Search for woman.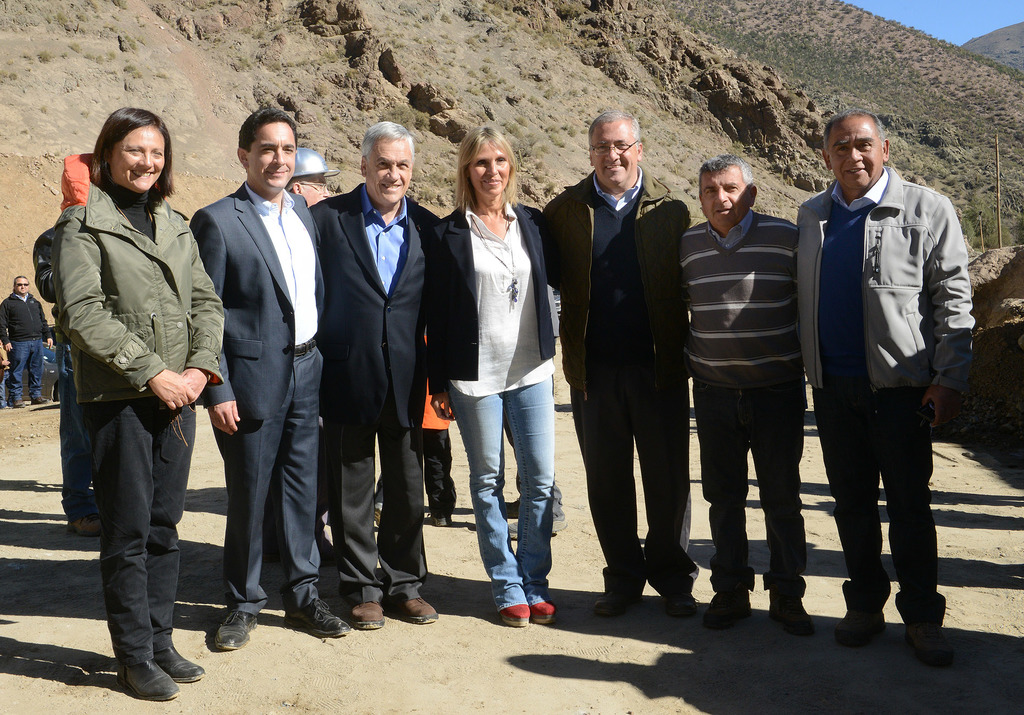
Found at 33 85 207 698.
